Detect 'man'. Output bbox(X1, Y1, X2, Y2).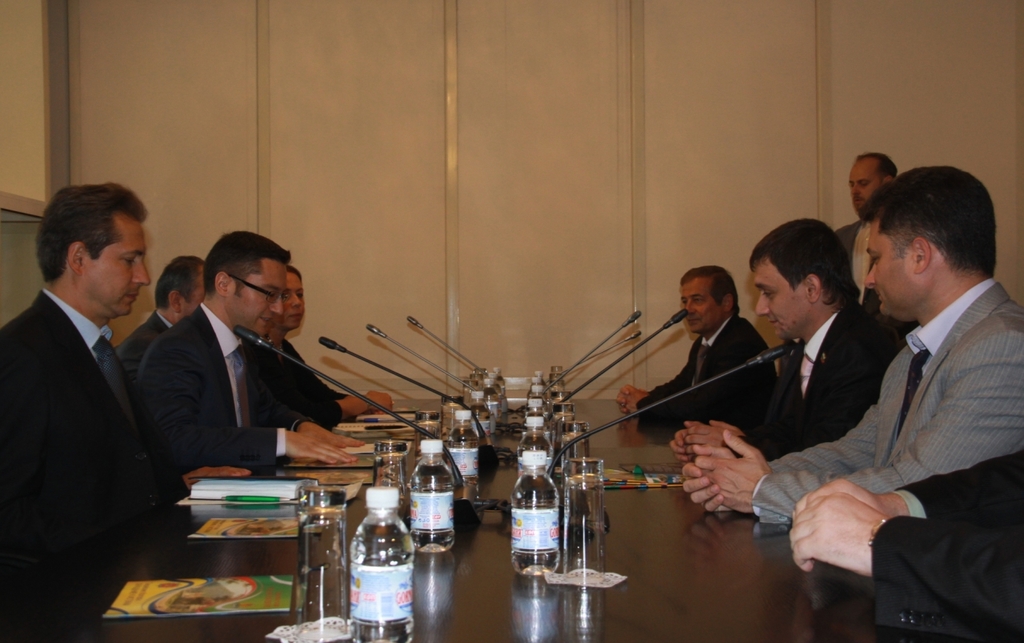
bbox(116, 253, 205, 383).
